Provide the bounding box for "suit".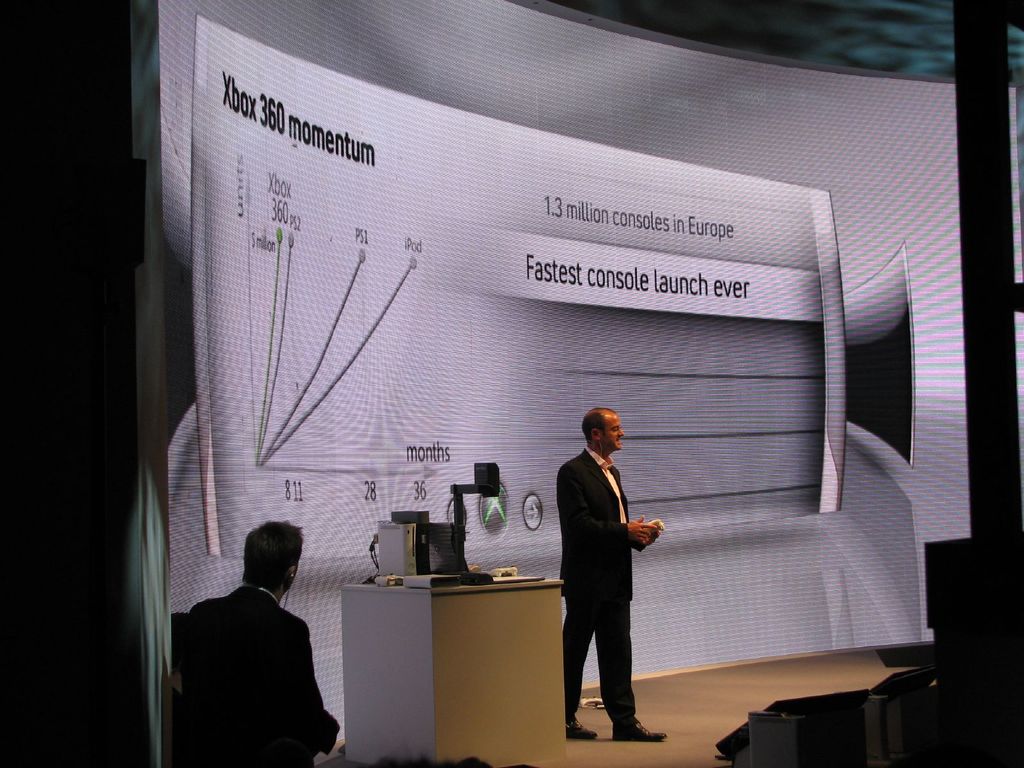
<bbox>550, 409, 658, 736</bbox>.
